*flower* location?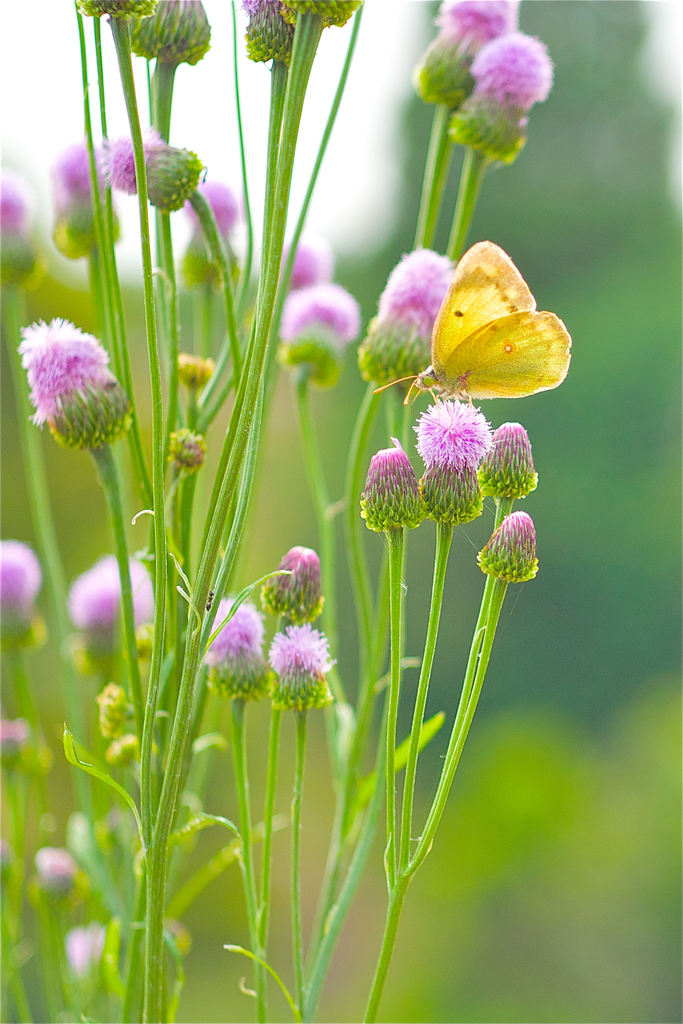
[x1=9, y1=298, x2=135, y2=453]
